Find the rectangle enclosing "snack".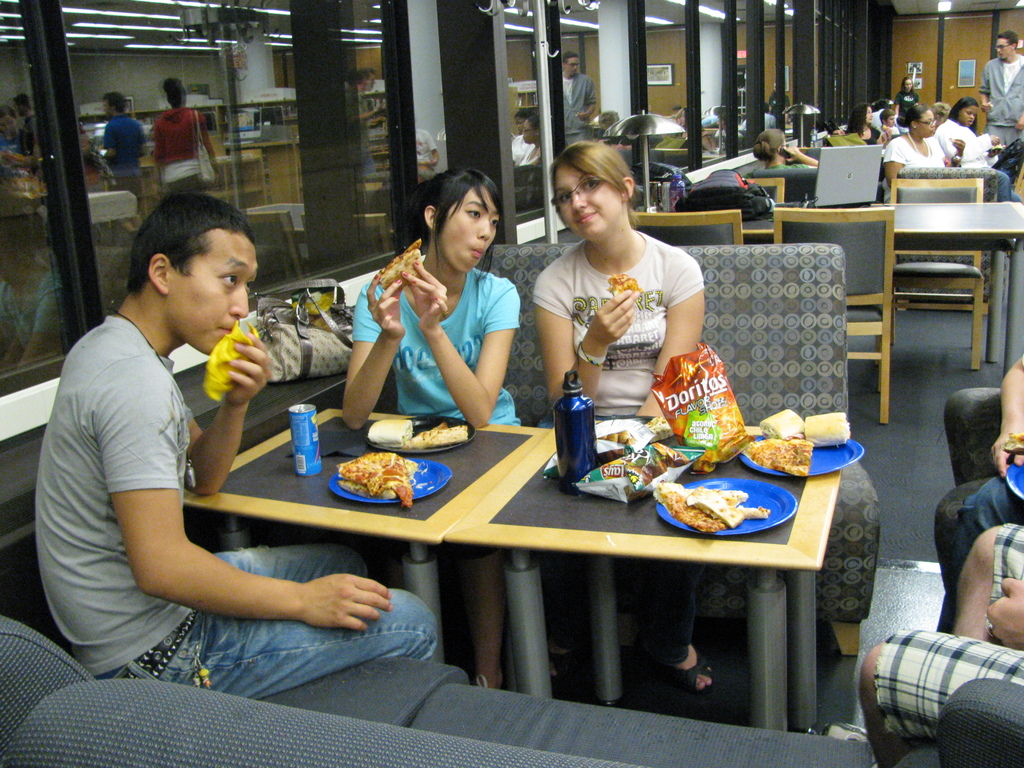
372:236:421:291.
